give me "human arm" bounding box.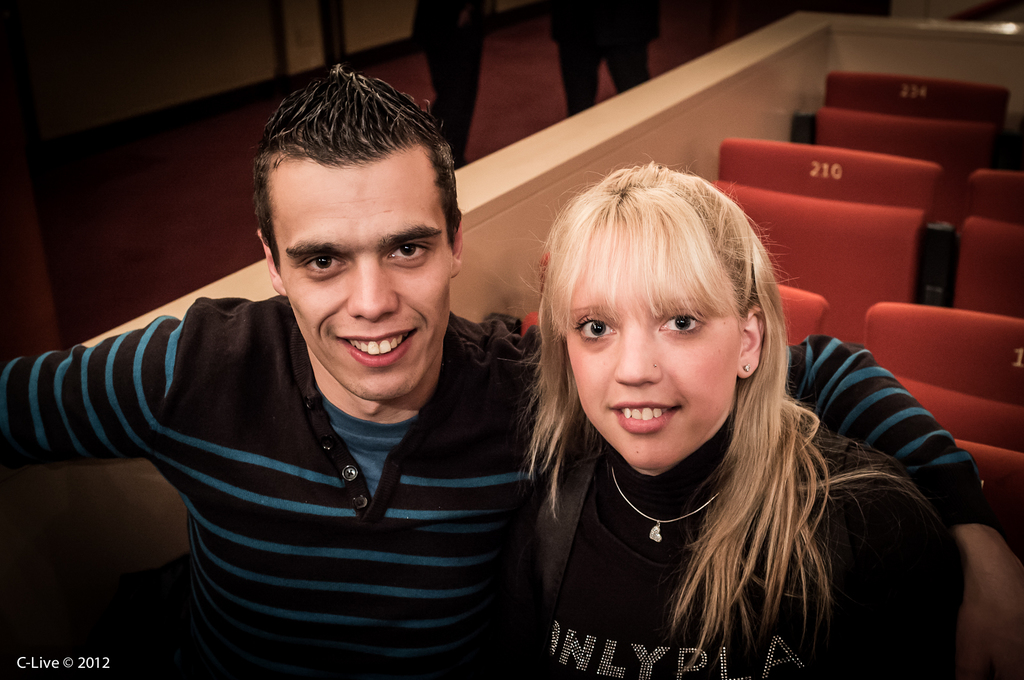
BBox(497, 315, 1023, 674).
